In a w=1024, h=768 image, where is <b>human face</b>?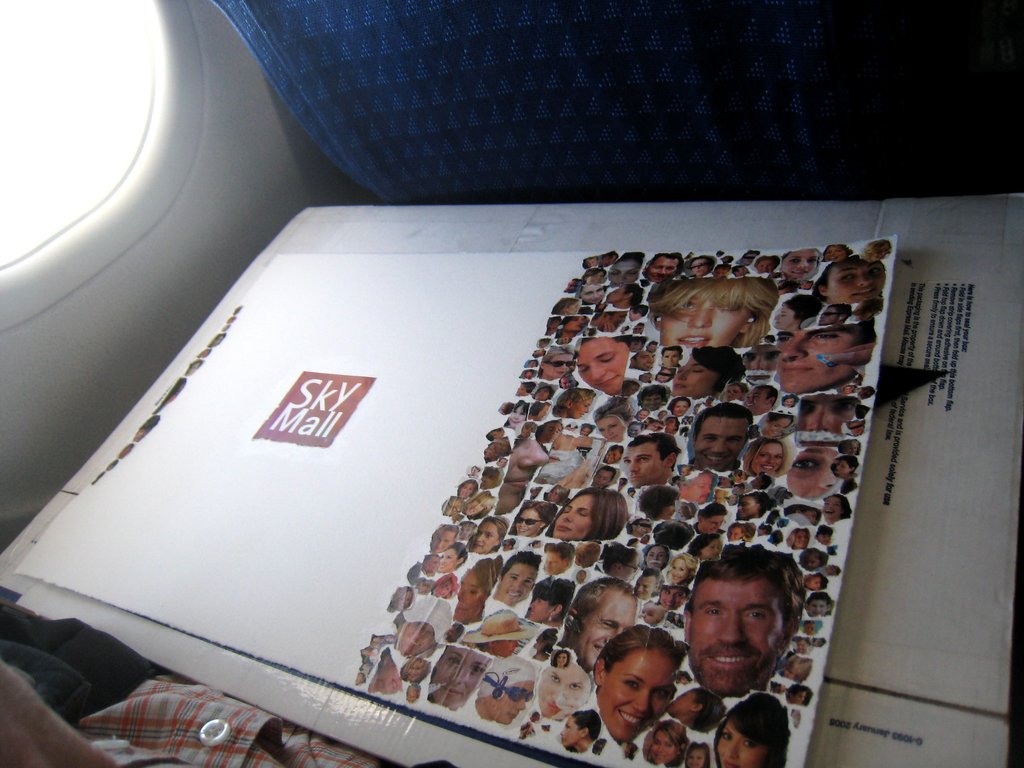
[605, 278, 629, 304].
